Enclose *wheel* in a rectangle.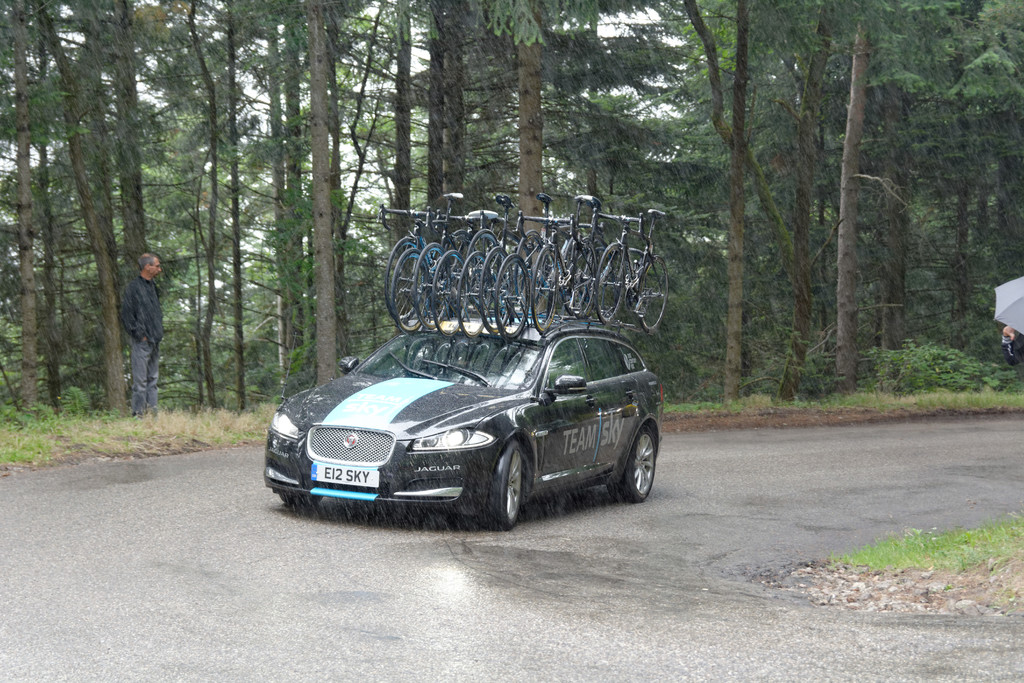
x1=609 y1=426 x2=655 y2=502.
